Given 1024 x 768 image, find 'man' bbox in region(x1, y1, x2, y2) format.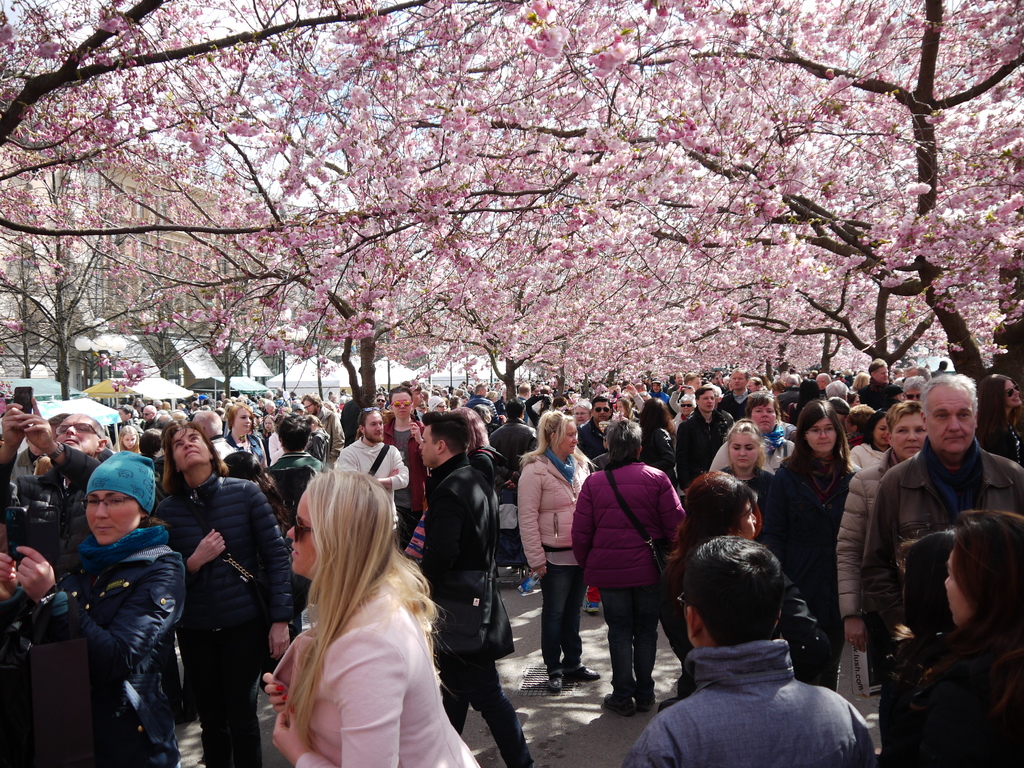
region(628, 543, 885, 764).
